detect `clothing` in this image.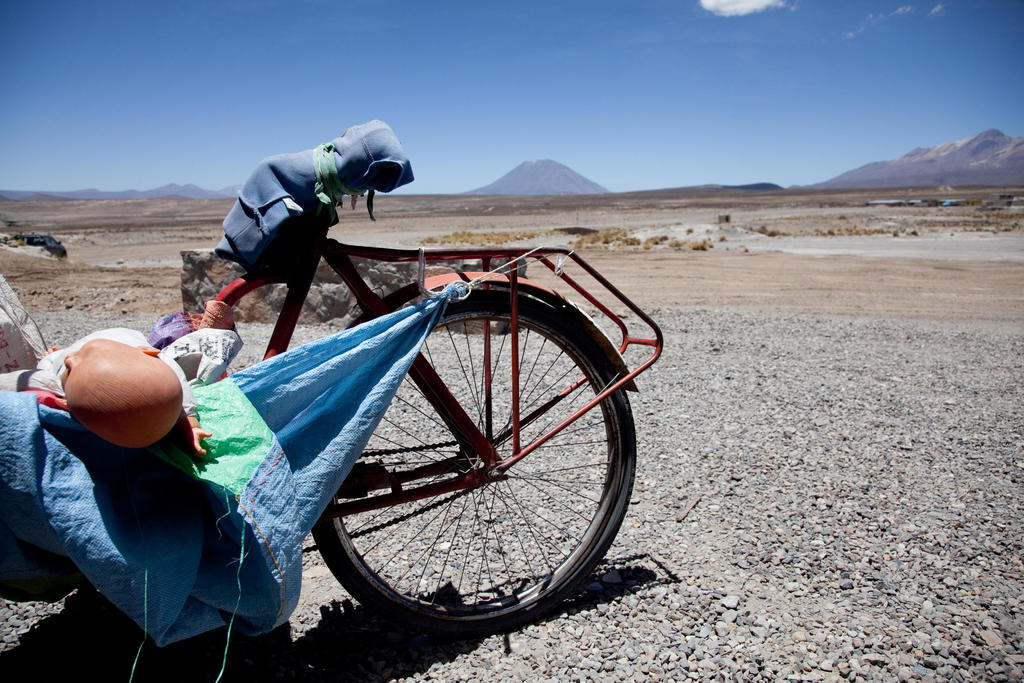
Detection: x1=0, y1=330, x2=196, y2=419.
